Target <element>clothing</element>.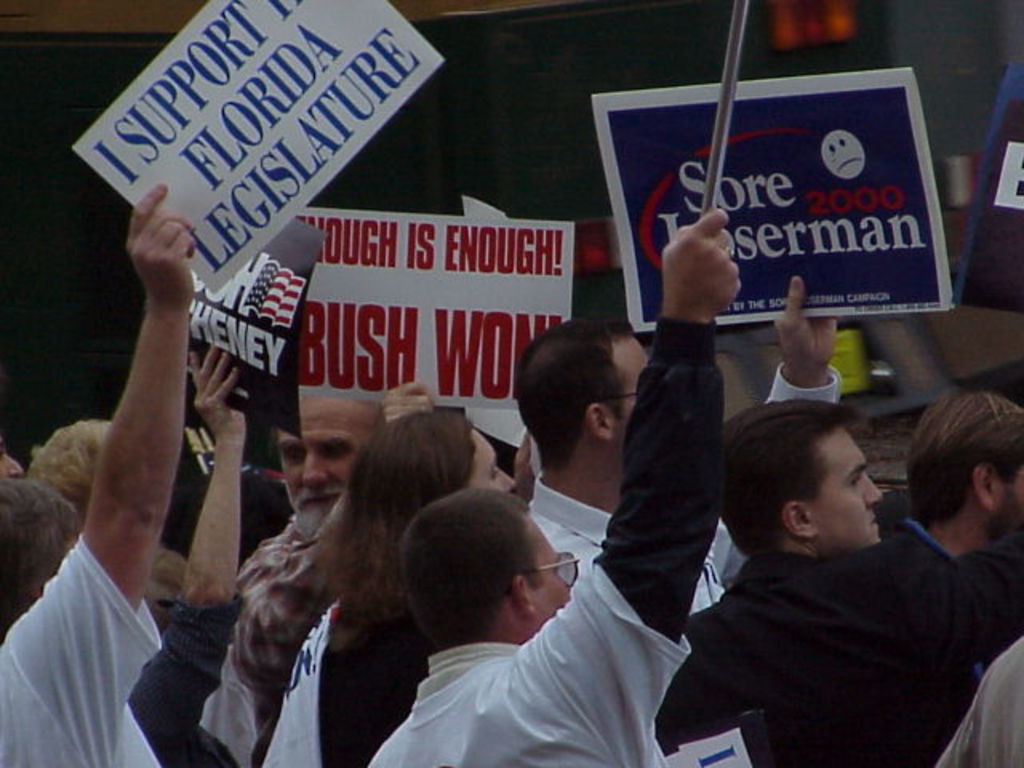
Target region: <box>531,355,846,622</box>.
